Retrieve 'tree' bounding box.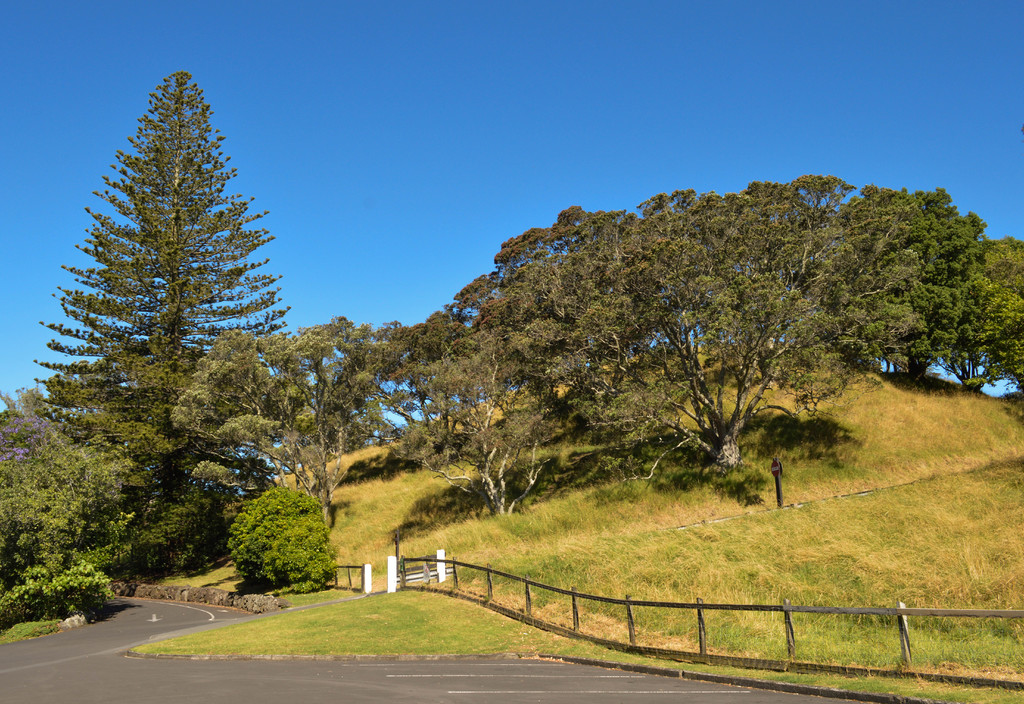
Bounding box: l=374, t=322, r=568, b=500.
